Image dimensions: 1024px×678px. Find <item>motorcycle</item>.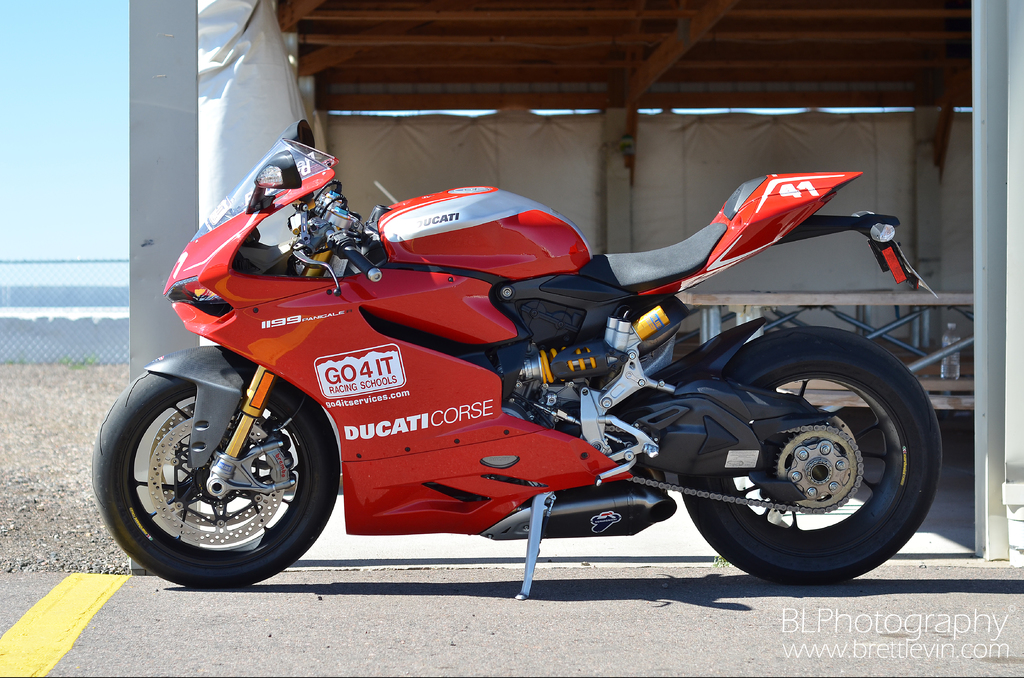
(94, 120, 941, 599).
